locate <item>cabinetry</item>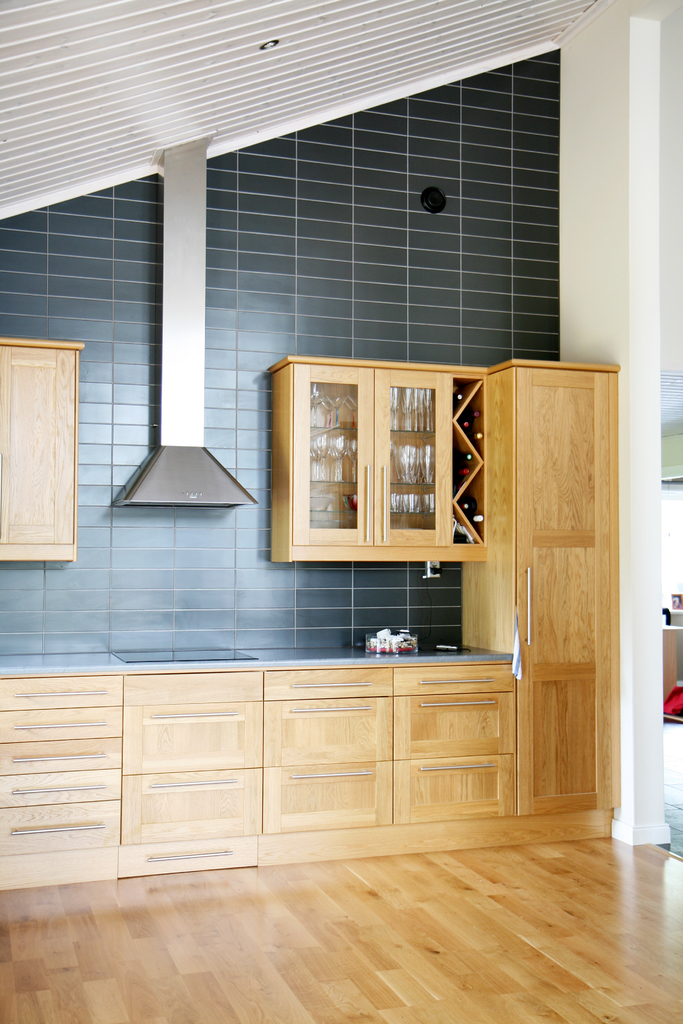
Rect(0, 342, 86, 561)
